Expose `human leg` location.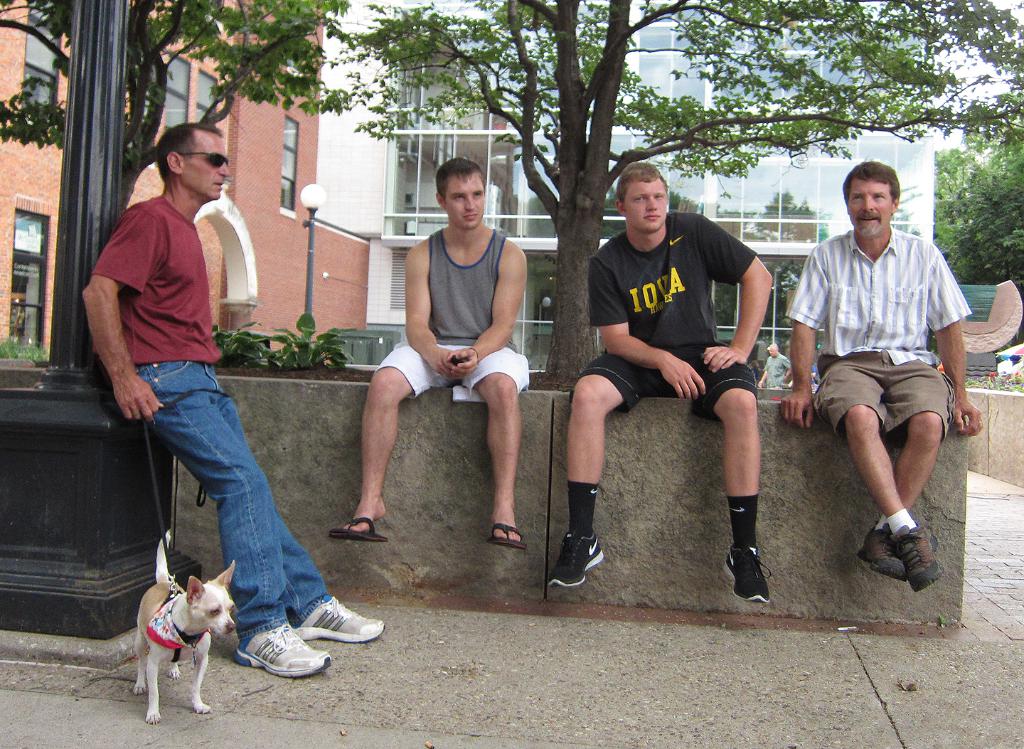
Exposed at pyautogui.locateOnScreen(476, 352, 528, 538).
